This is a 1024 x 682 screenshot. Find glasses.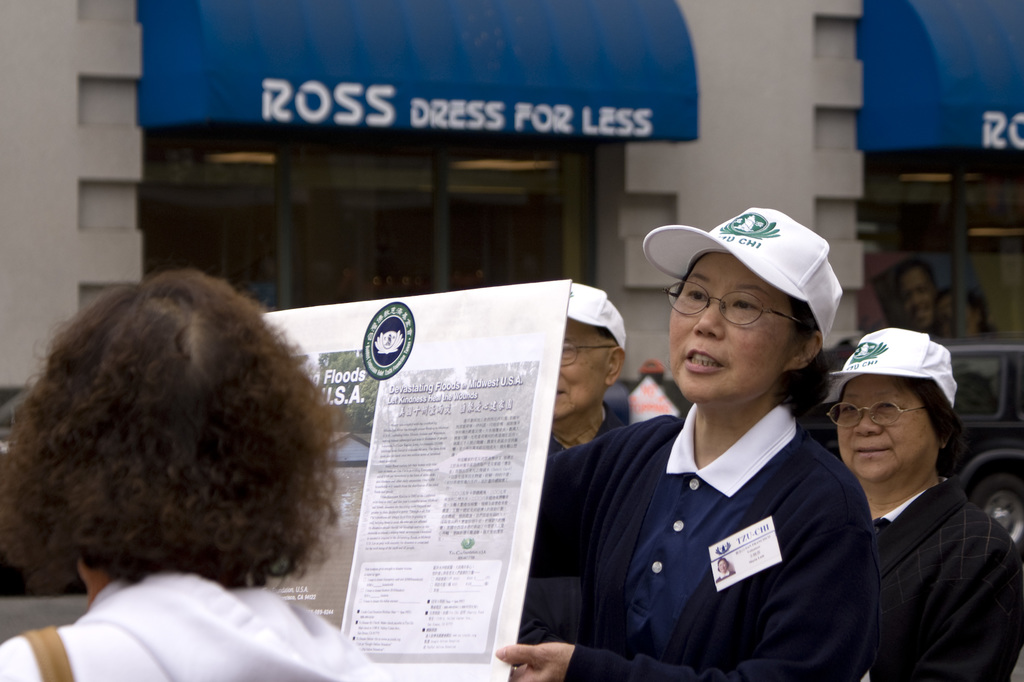
Bounding box: bbox=[826, 398, 932, 438].
